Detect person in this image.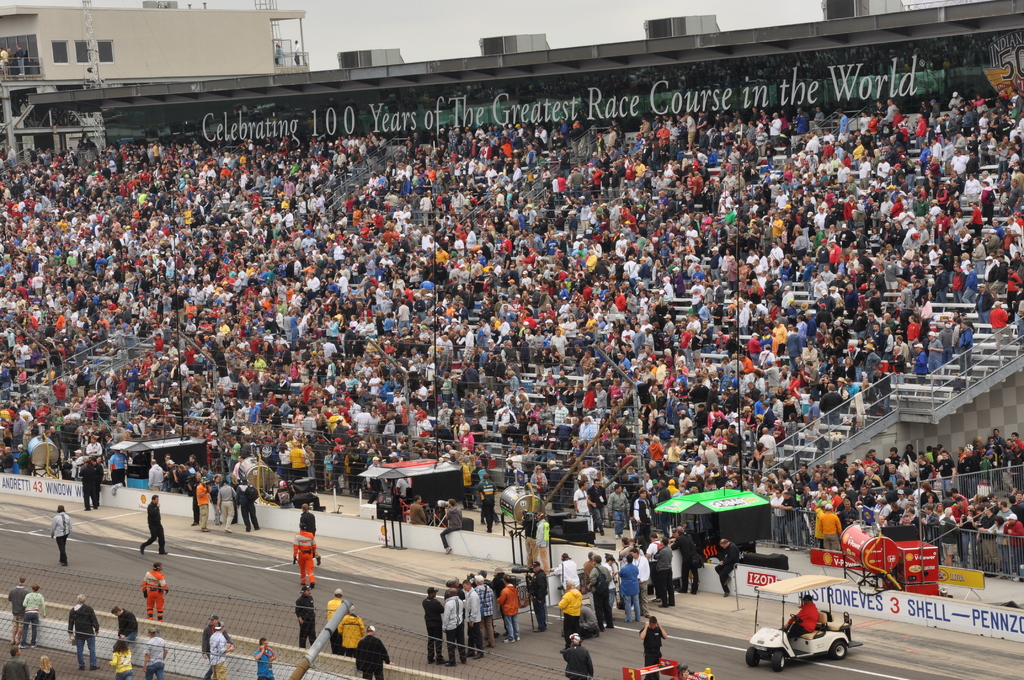
Detection: detection(783, 595, 820, 636).
